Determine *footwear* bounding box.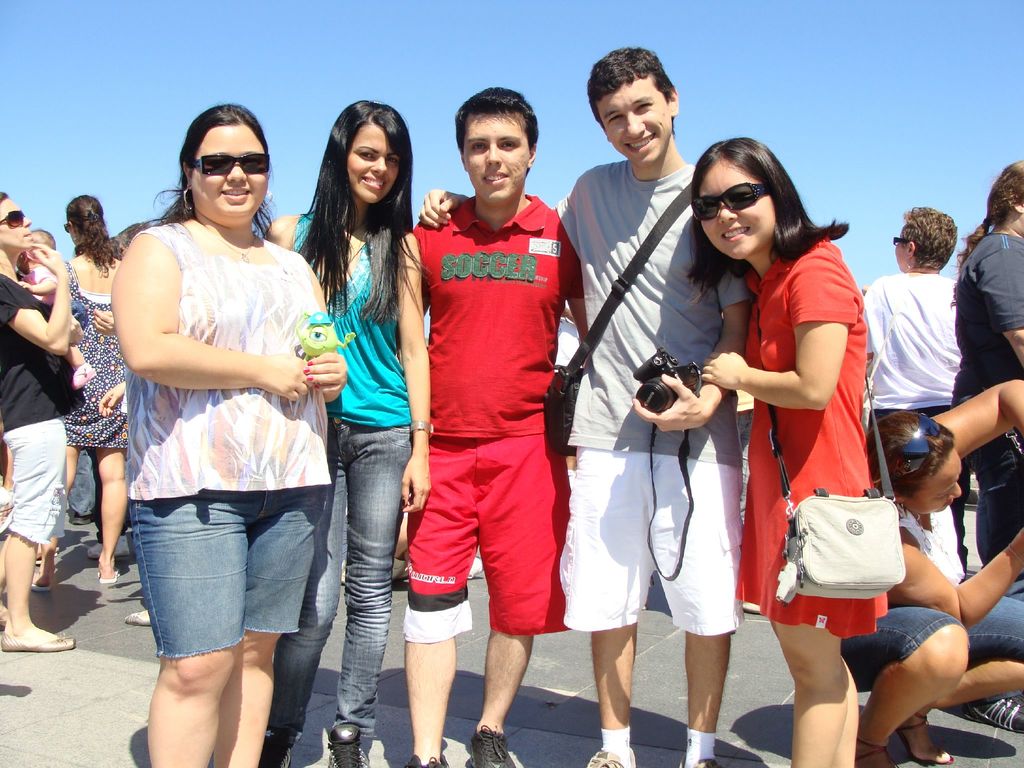
Determined: (left=323, top=698, right=371, bottom=767).
